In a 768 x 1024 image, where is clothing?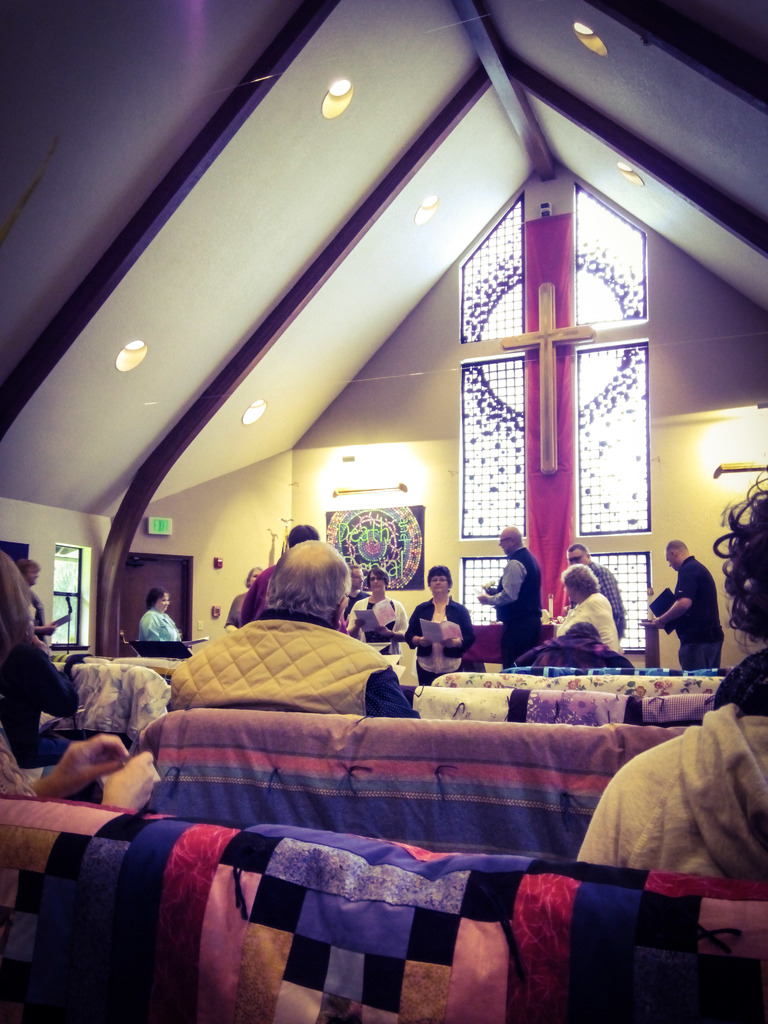
rect(658, 554, 724, 676).
